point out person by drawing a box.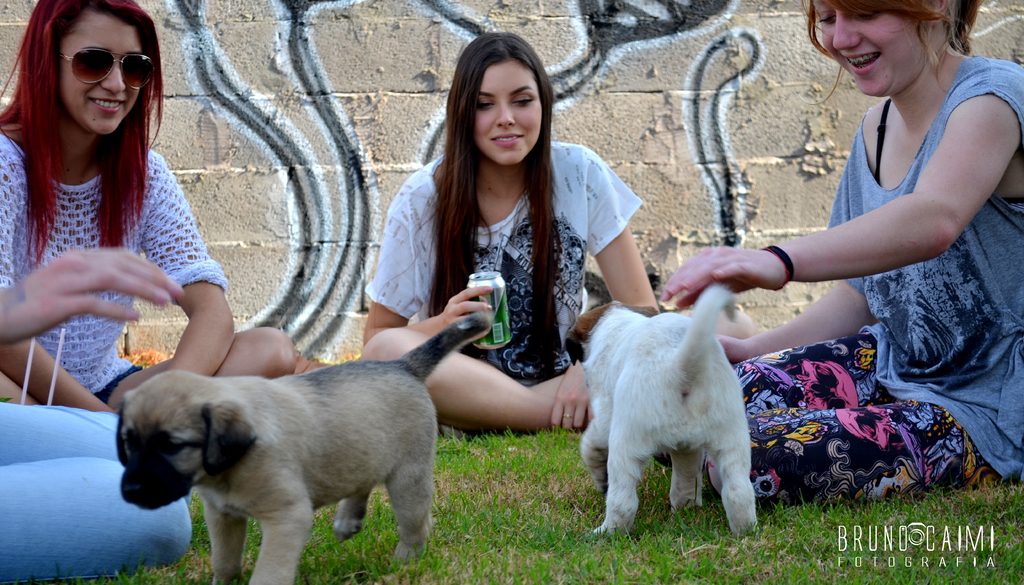
BBox(658, 0, 1019, 506).
